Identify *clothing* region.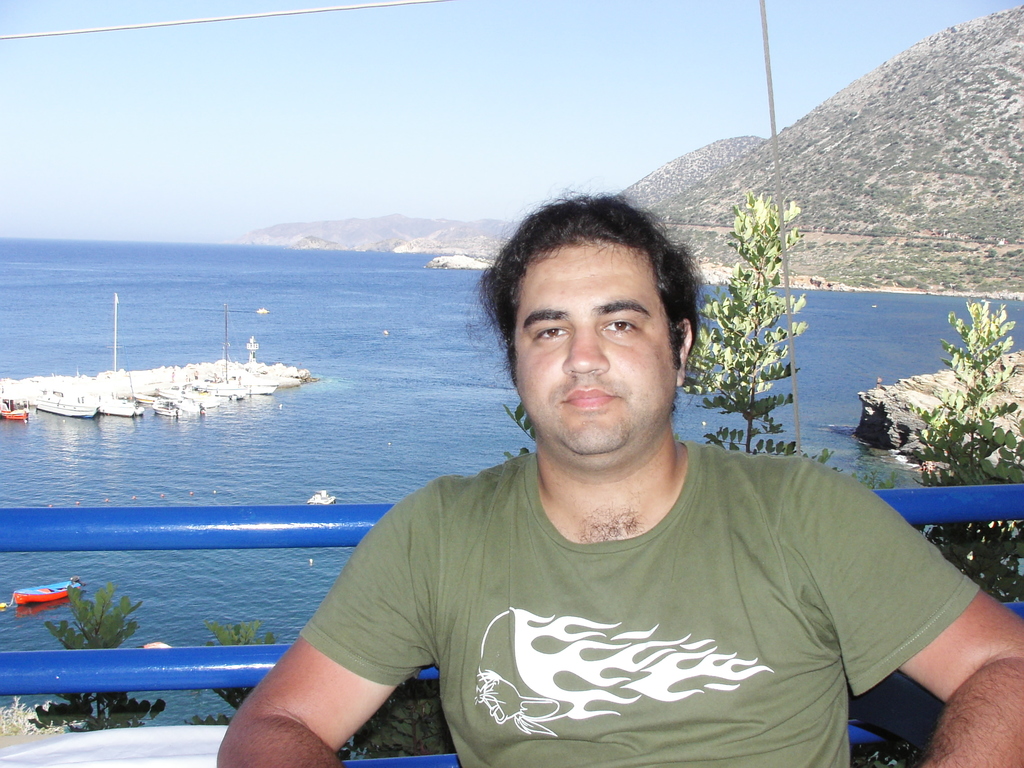
Region: bbox=(301, 456, 975, 767).
